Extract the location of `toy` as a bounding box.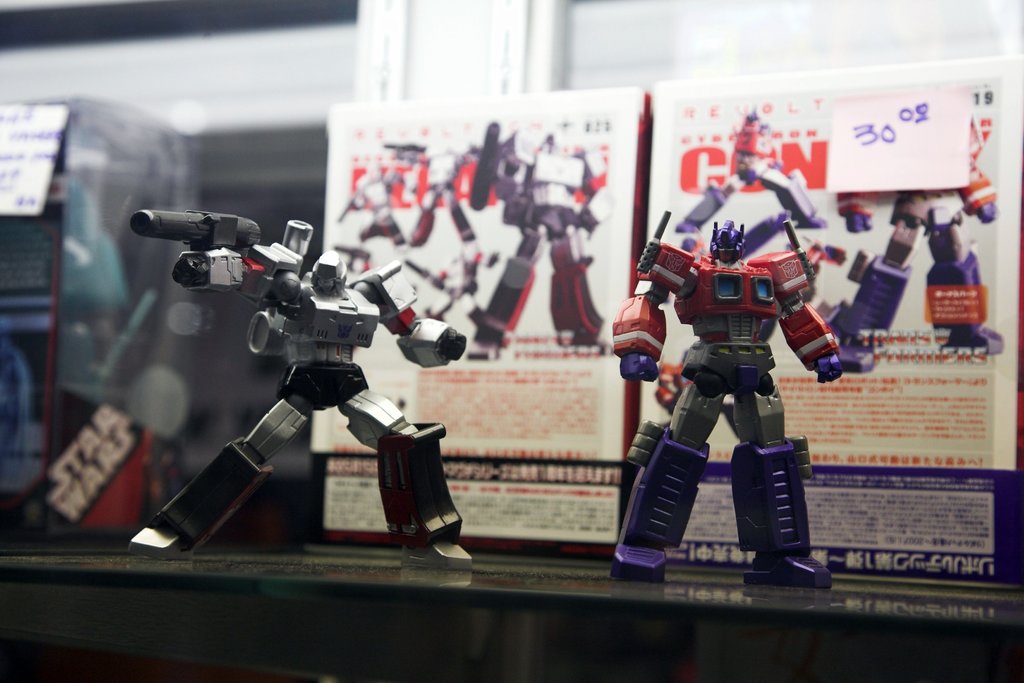
crop(333, 134, 479, 356).
